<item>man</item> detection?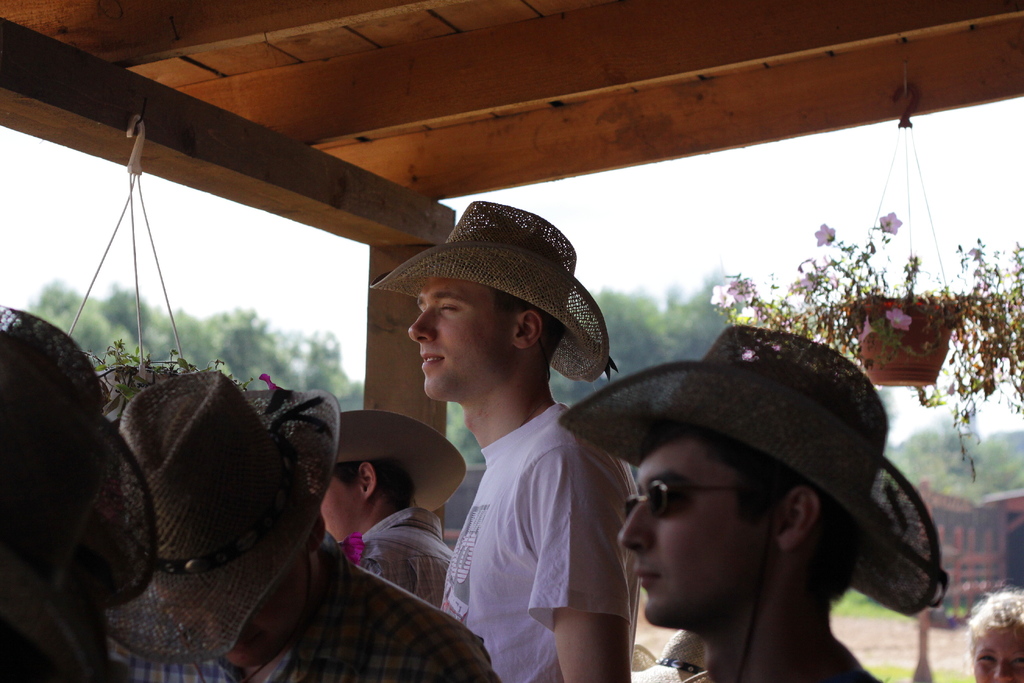
rect(108, 366, 500, 682)
